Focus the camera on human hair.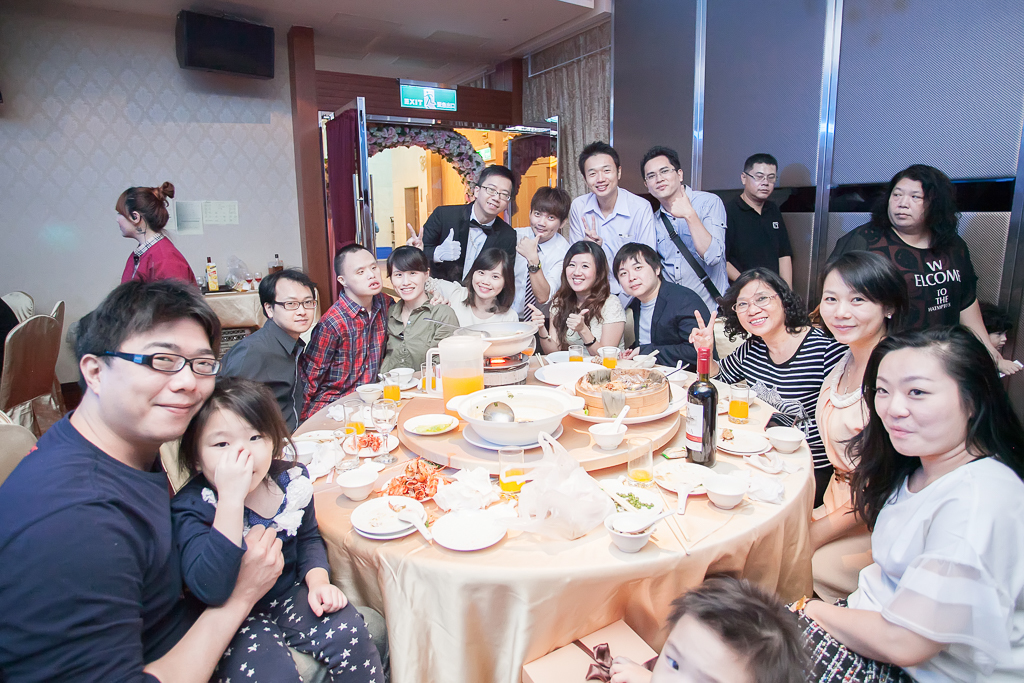
Focus region: x1=473 y1=159 x2=516 y2=203.
